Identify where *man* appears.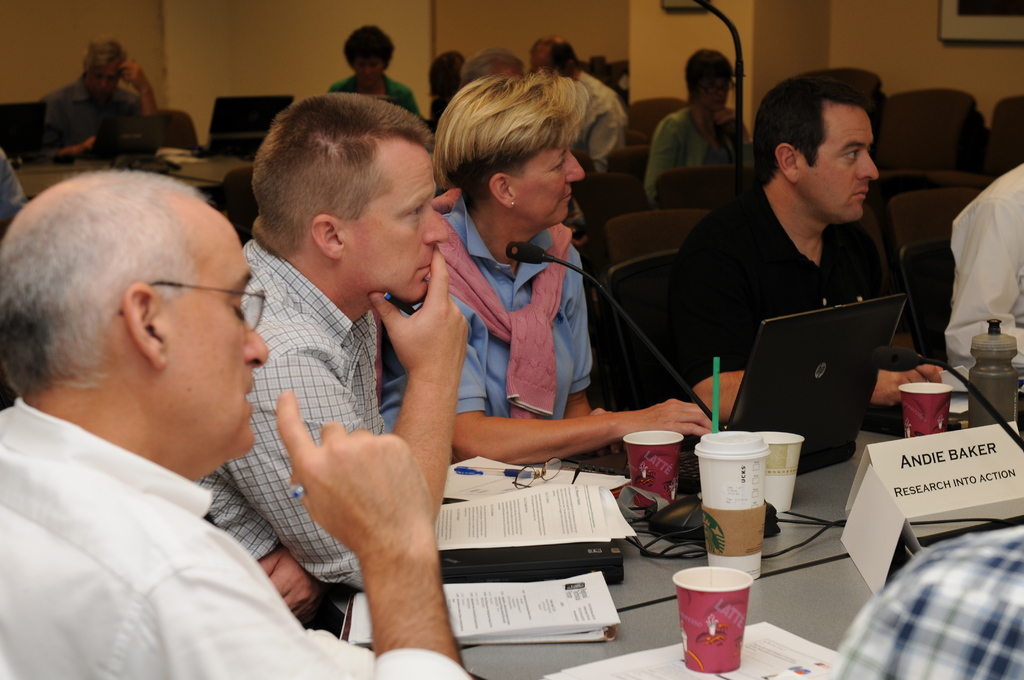
Appears at bbox(0, 170, 472, 679).
